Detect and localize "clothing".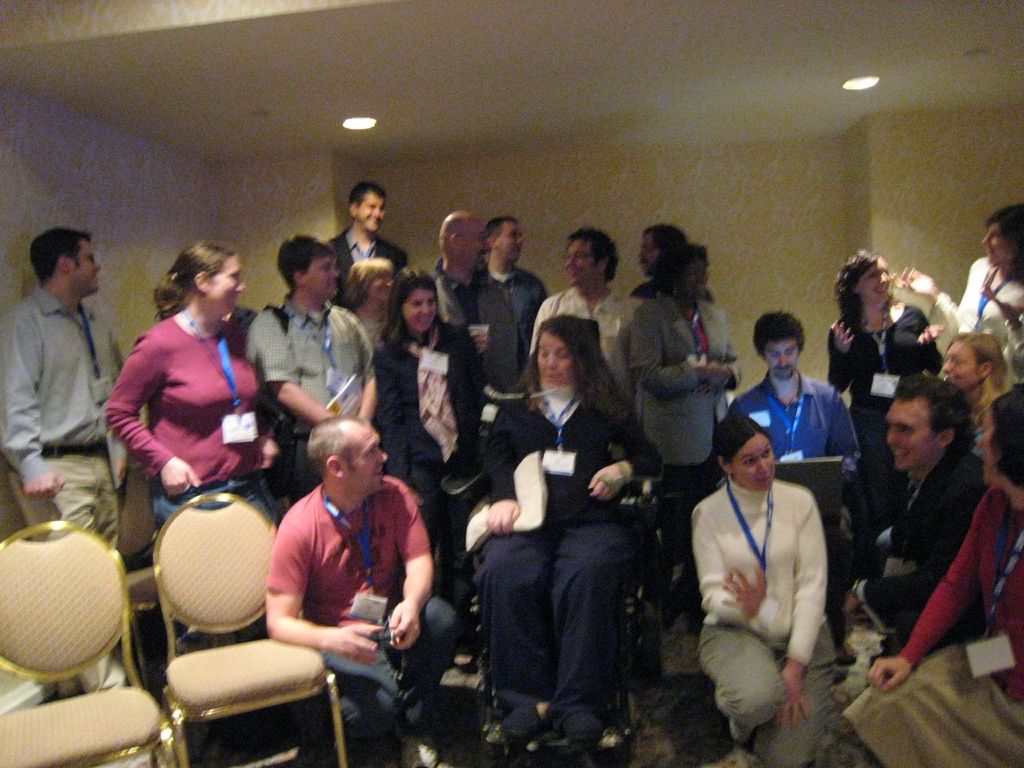
Localized at (472,386,668,723).
